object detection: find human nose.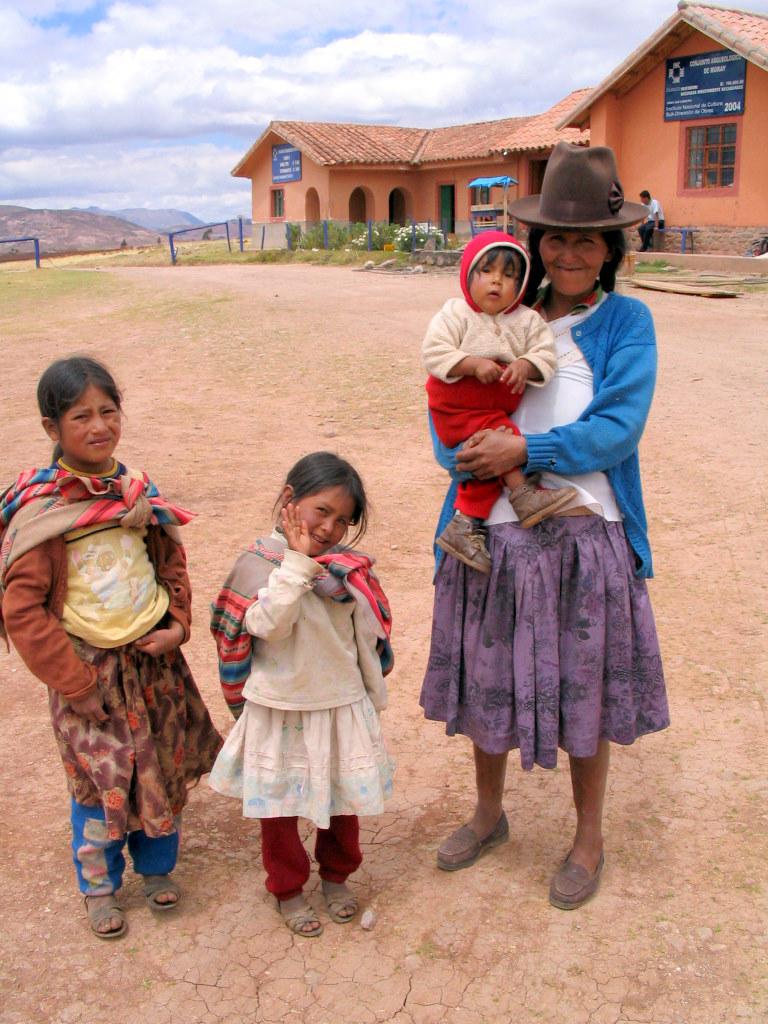
pyautogui.locateOnScreen(492, 271, 504, 287).
